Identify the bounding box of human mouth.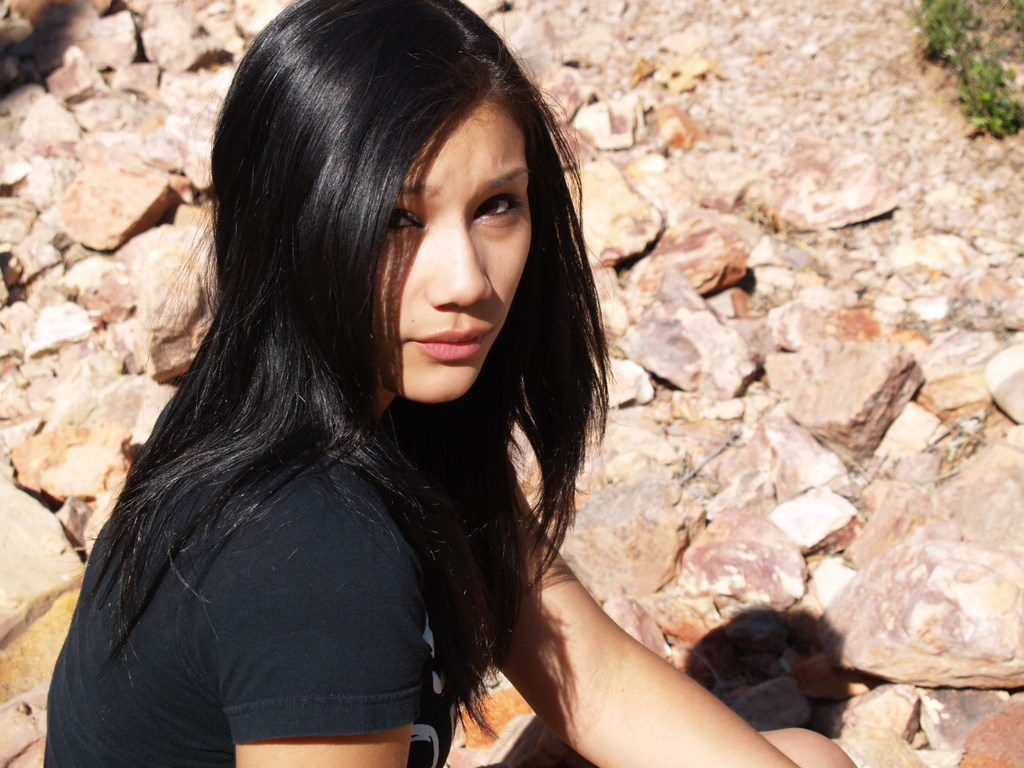
<region>406, 329, 497, 362</region>.
